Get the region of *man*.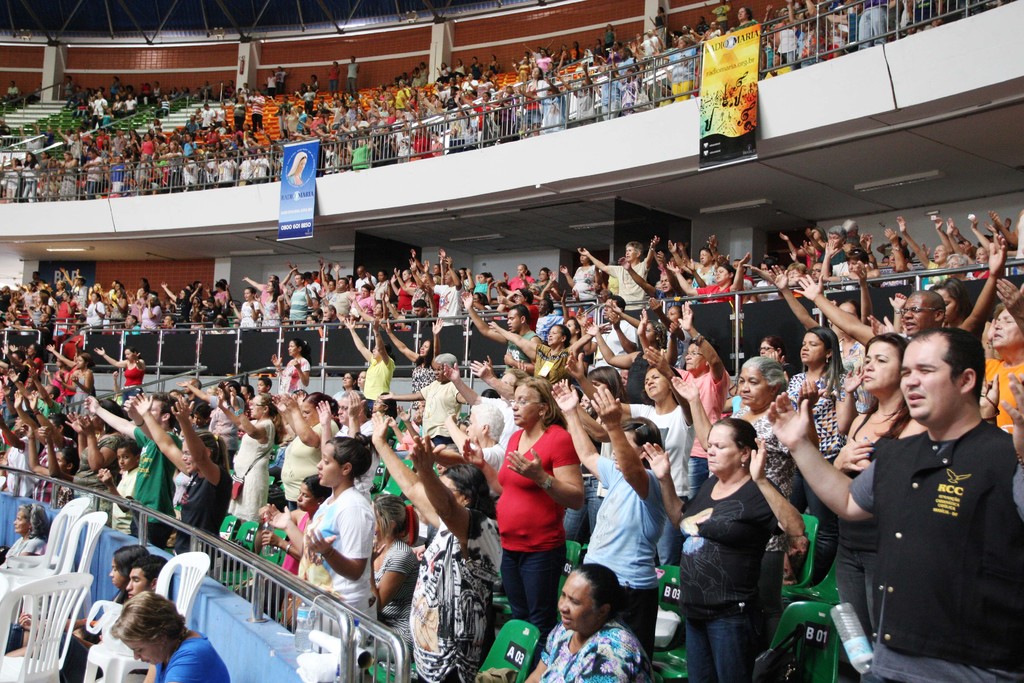
x1=762 y1=324 x2=1023 y2=682.
